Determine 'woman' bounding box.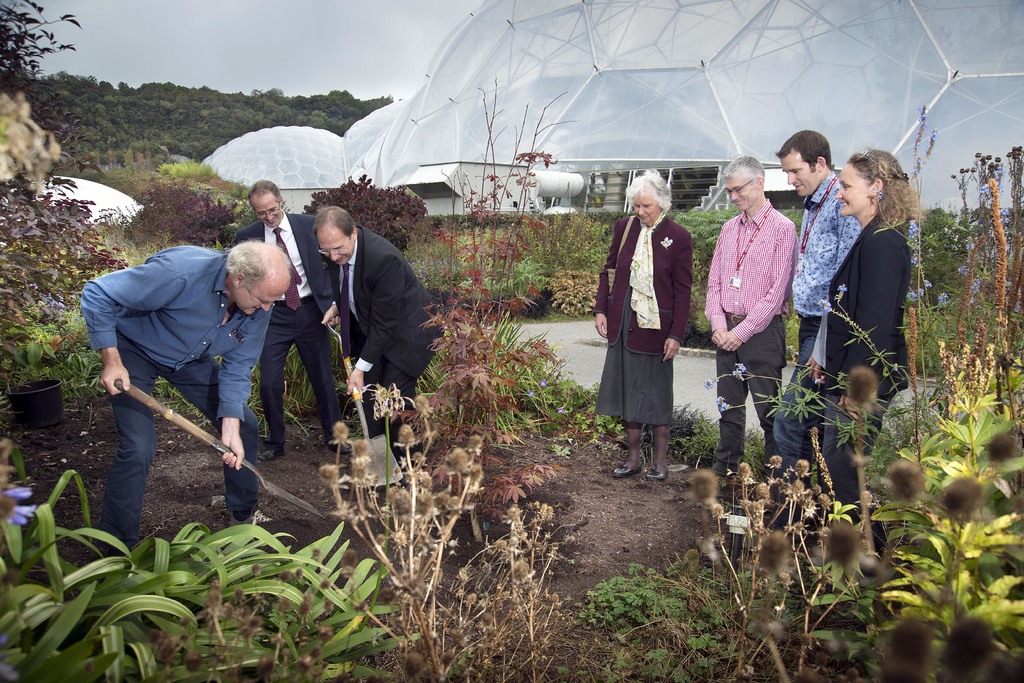
Determined: pyautogui.locateOnScreen(811, 142, 918, 543).
